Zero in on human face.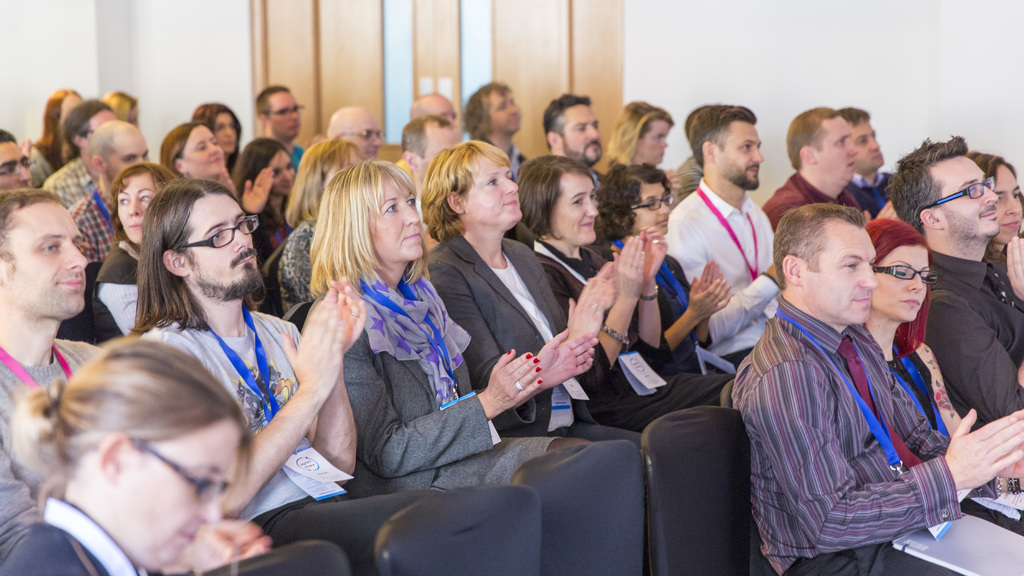
Zeroed in: [left=548, top=178, right=596, bottom=252].
